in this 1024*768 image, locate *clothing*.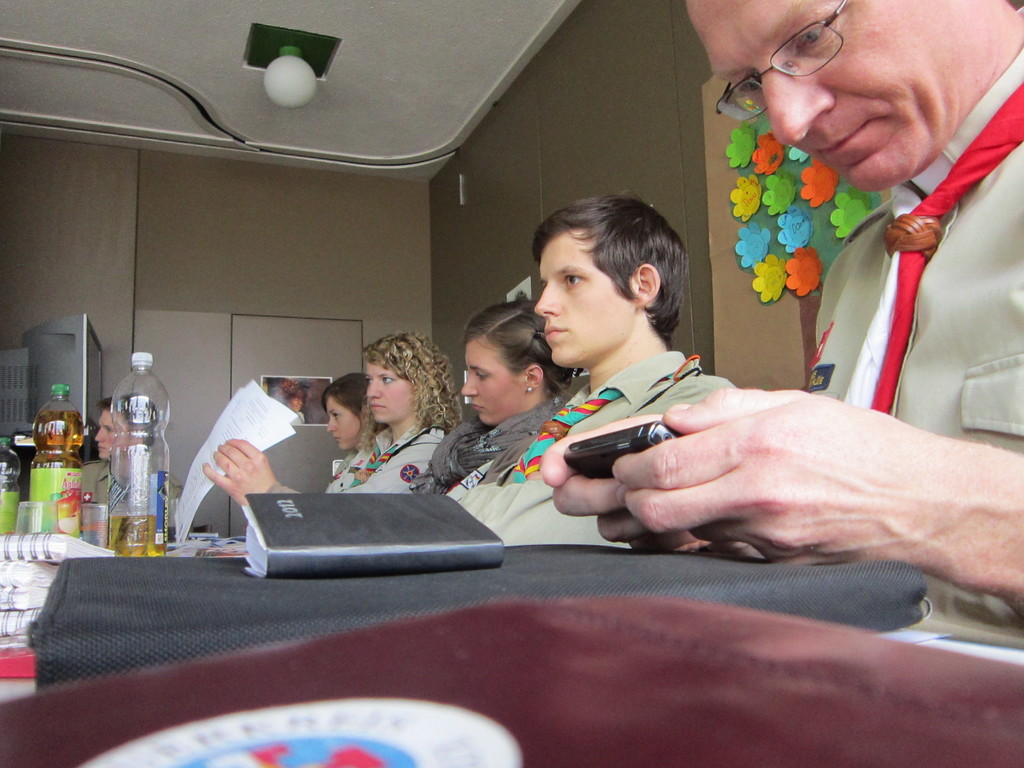
Bounding box: locate(806, 48, 1023, 644).
